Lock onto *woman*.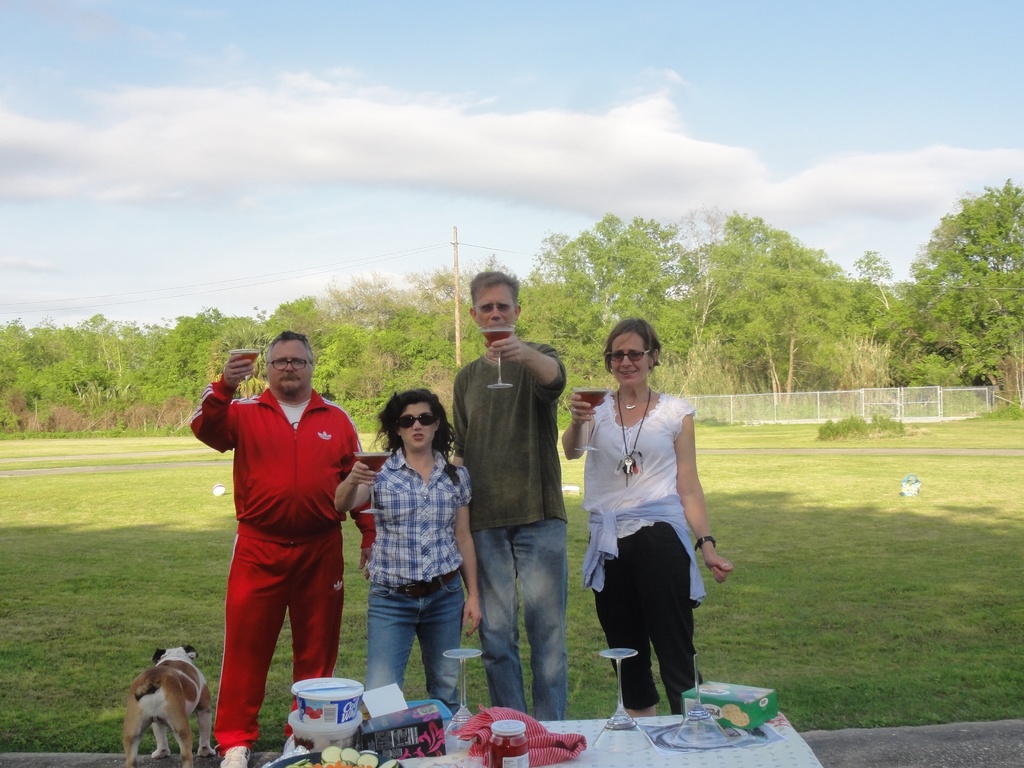
Locked: bbox(329, 380, 483, 701).
